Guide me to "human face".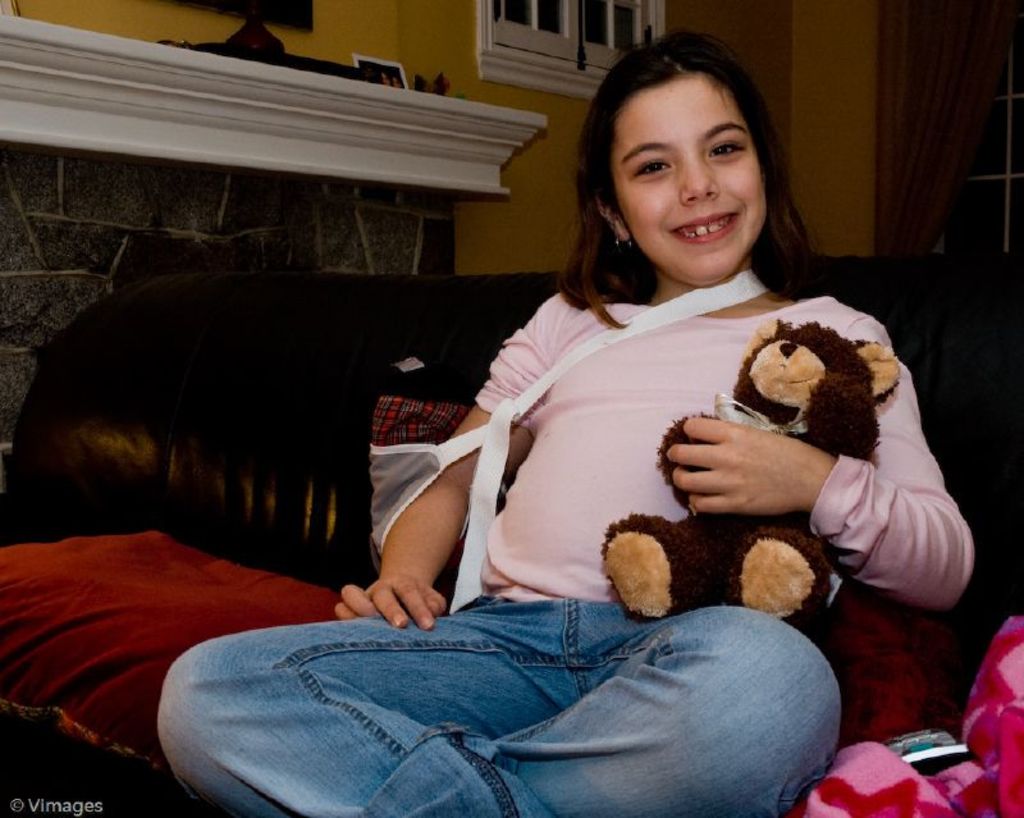
Guidance: box(613, 74, 763, 289).
